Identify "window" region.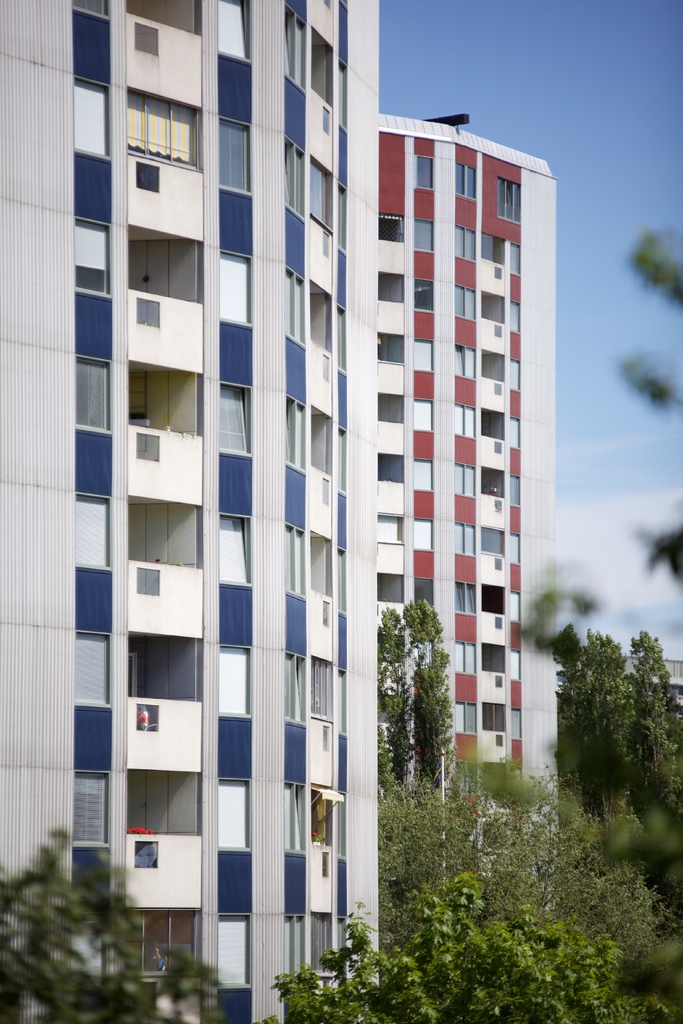
Region: left=415, top=340, right=436, bottom=371.
